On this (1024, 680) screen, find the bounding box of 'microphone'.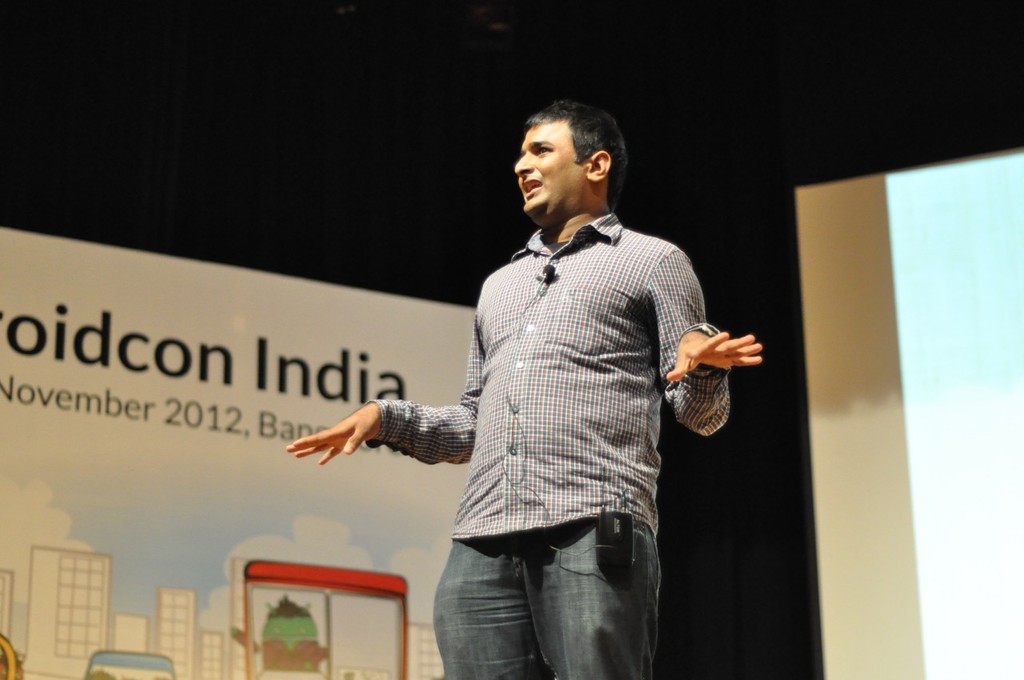
Bounding box: [x1=541, y1=265, x2=556, y2=281].
